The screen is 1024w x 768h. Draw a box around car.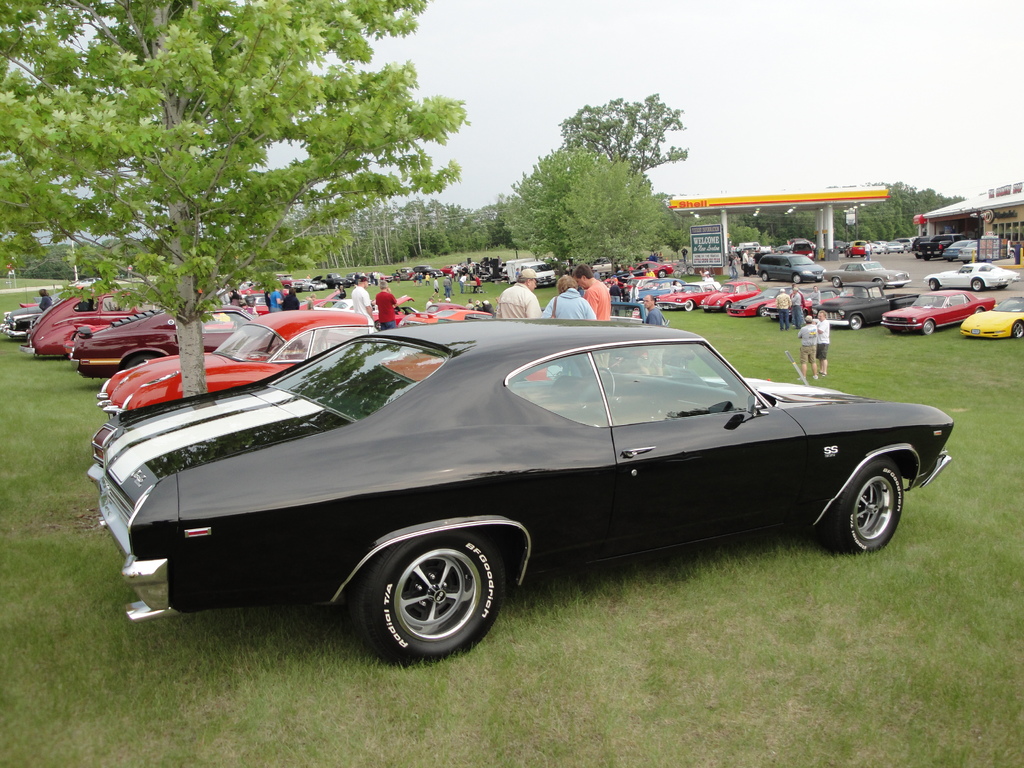
<region>756, 252, 825, 284</region>.
